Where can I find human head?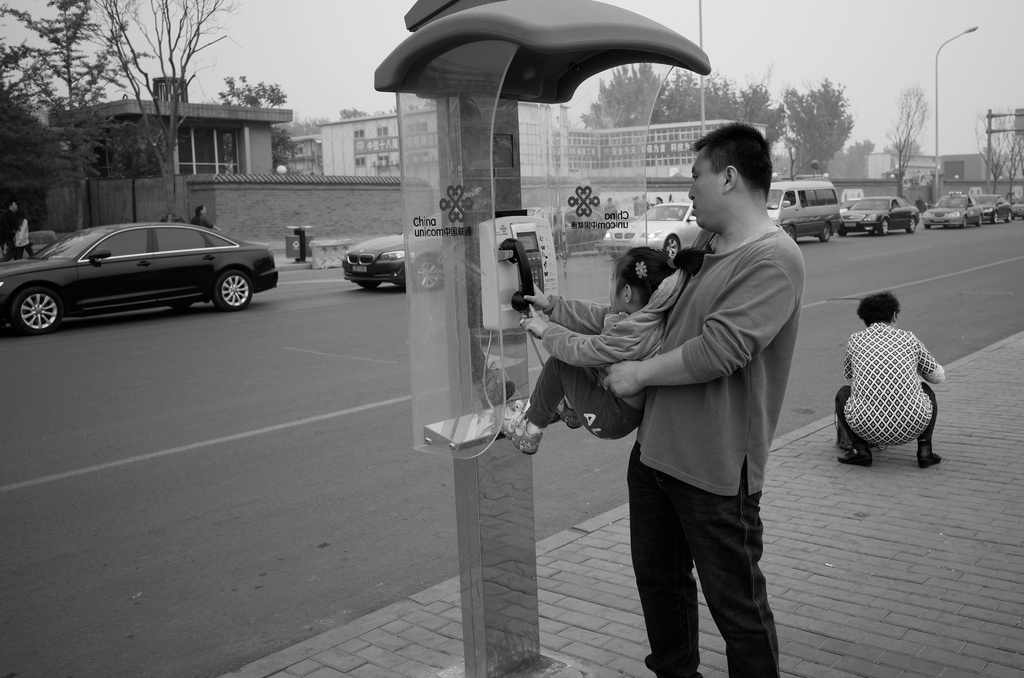
You can find it at locate(608, 245, 707, 314).
